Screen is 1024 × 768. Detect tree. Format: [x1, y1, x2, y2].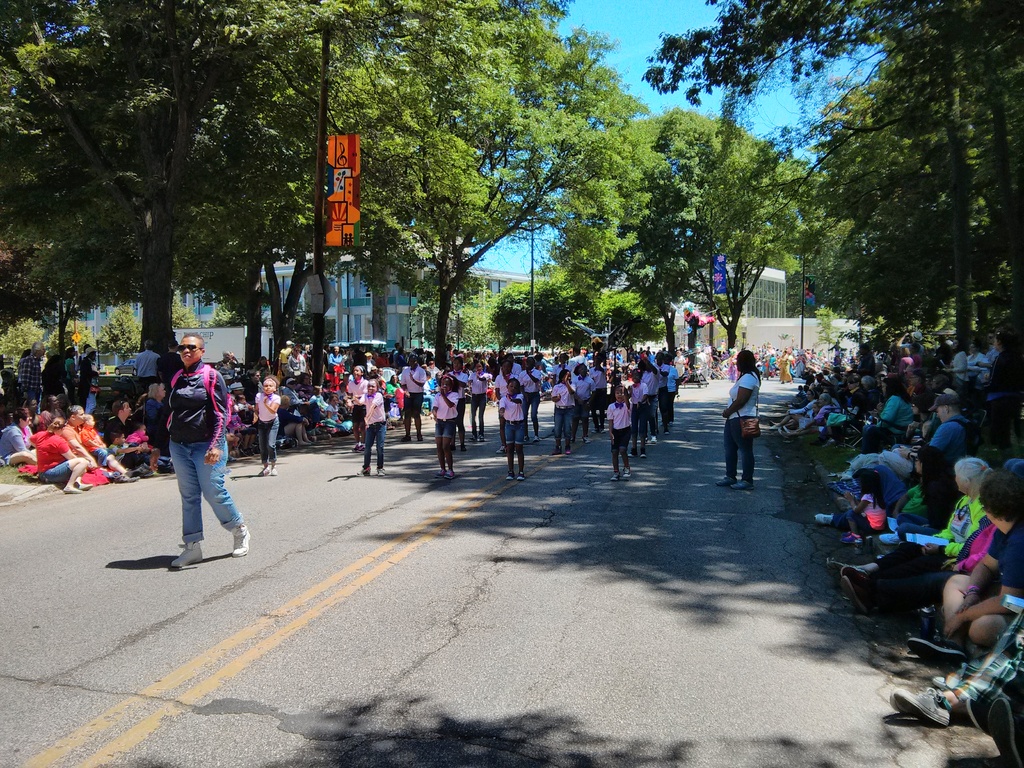
[0, 0, 349, 380].
